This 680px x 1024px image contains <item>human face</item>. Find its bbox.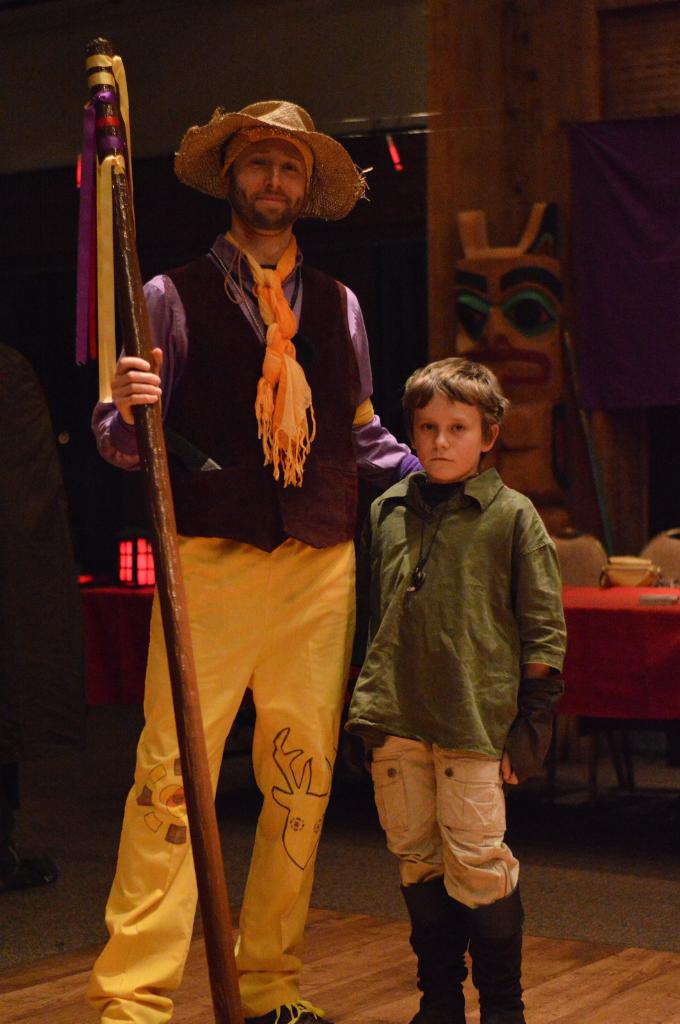
bbox=(229, 142, 301, 235).
